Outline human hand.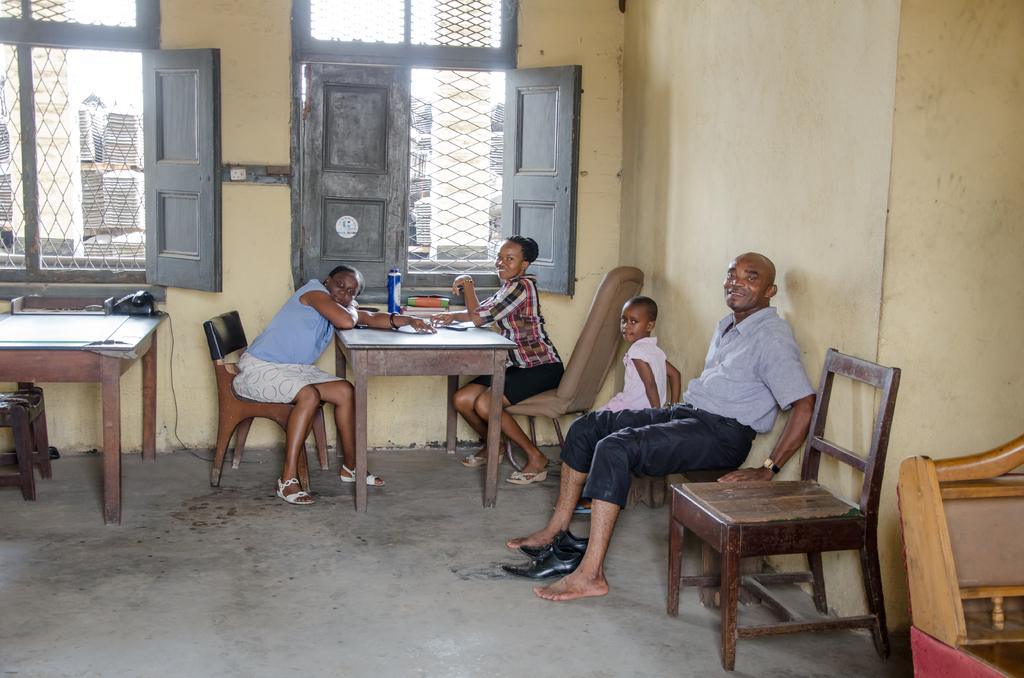
Outline: 412 316 435 332.
